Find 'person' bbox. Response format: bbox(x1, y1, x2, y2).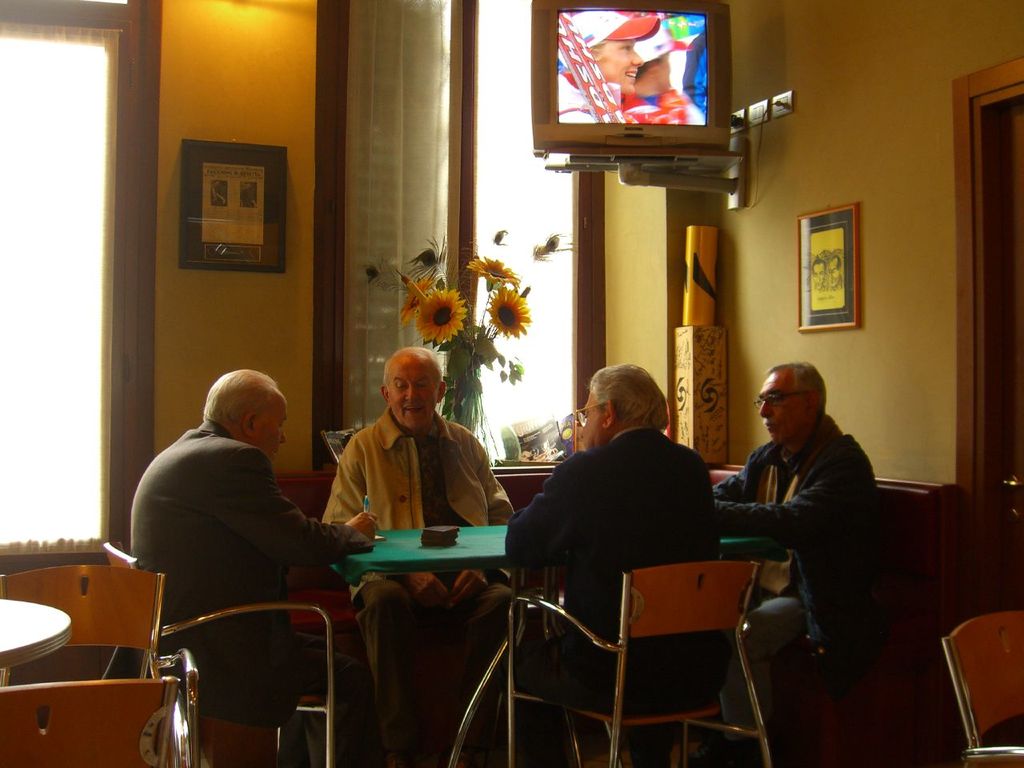
bbox(702, 362, 902, 767).
